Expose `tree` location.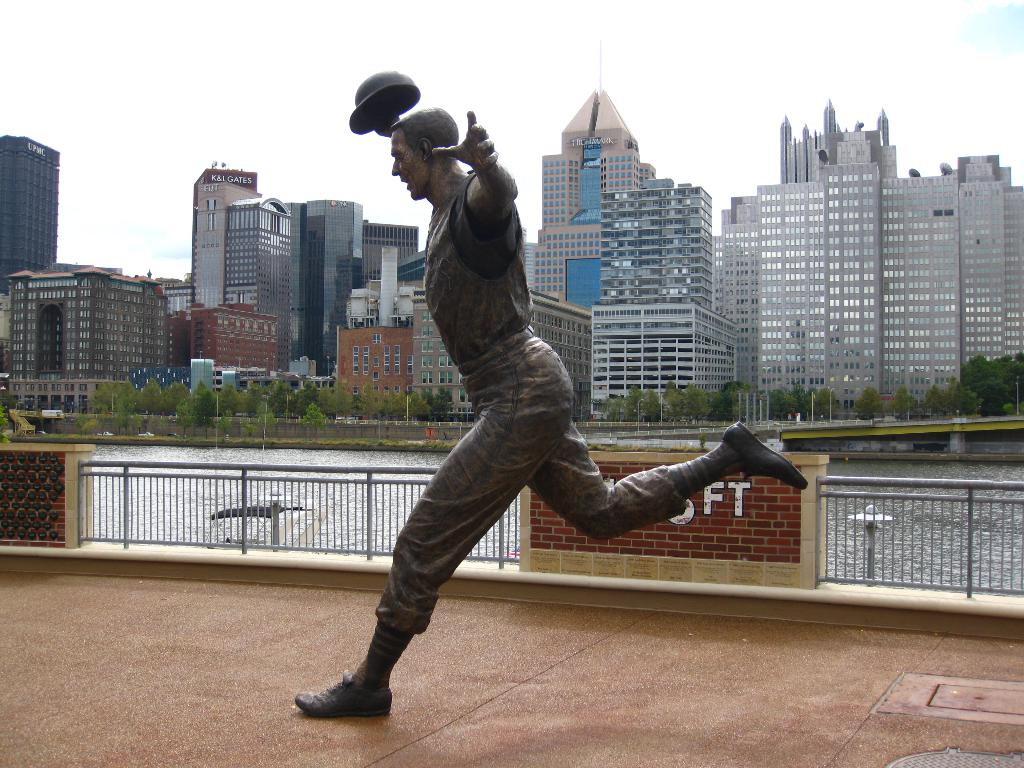
Exposed at [220,383,248,415].
